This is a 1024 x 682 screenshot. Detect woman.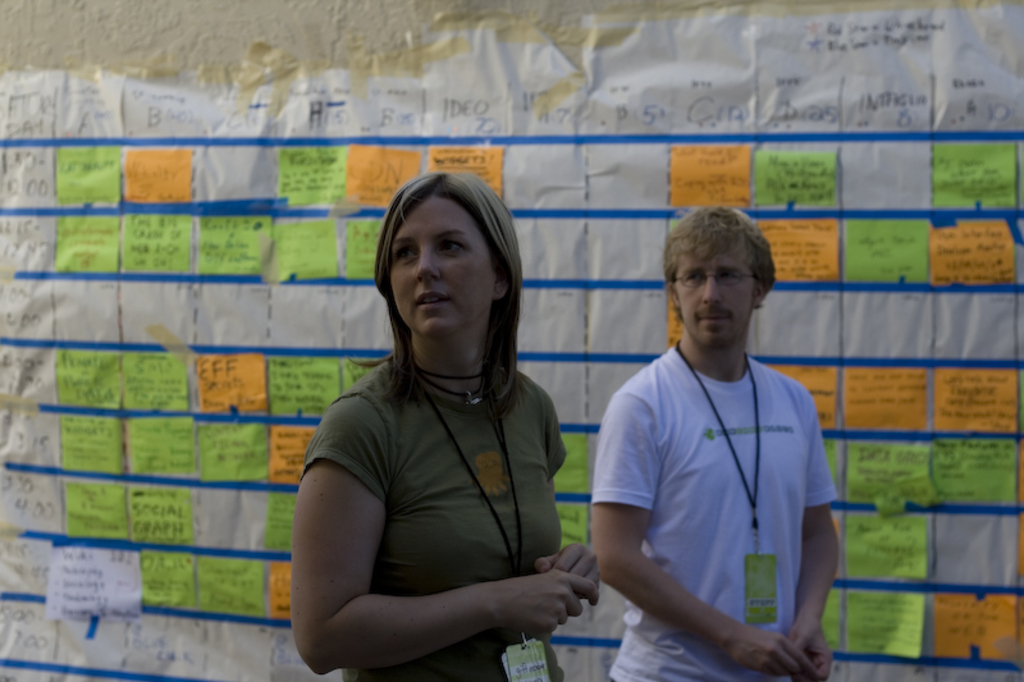
(x1=280, y1=157, x2=585, y2=681).
